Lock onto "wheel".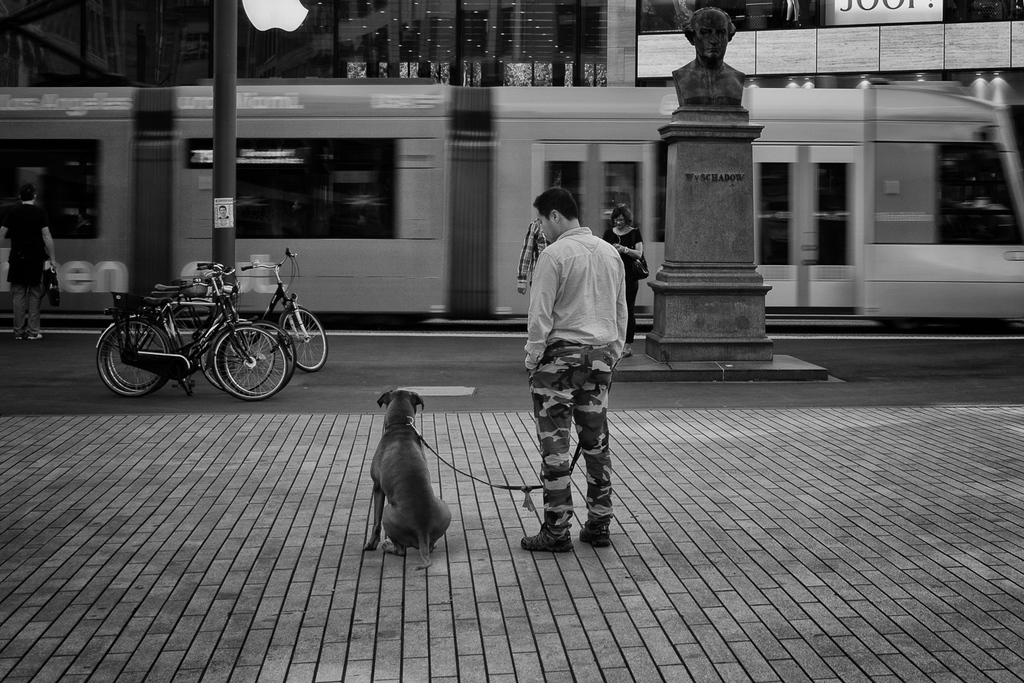
Locked: left=281, top=306, right=327, bottom=374.
